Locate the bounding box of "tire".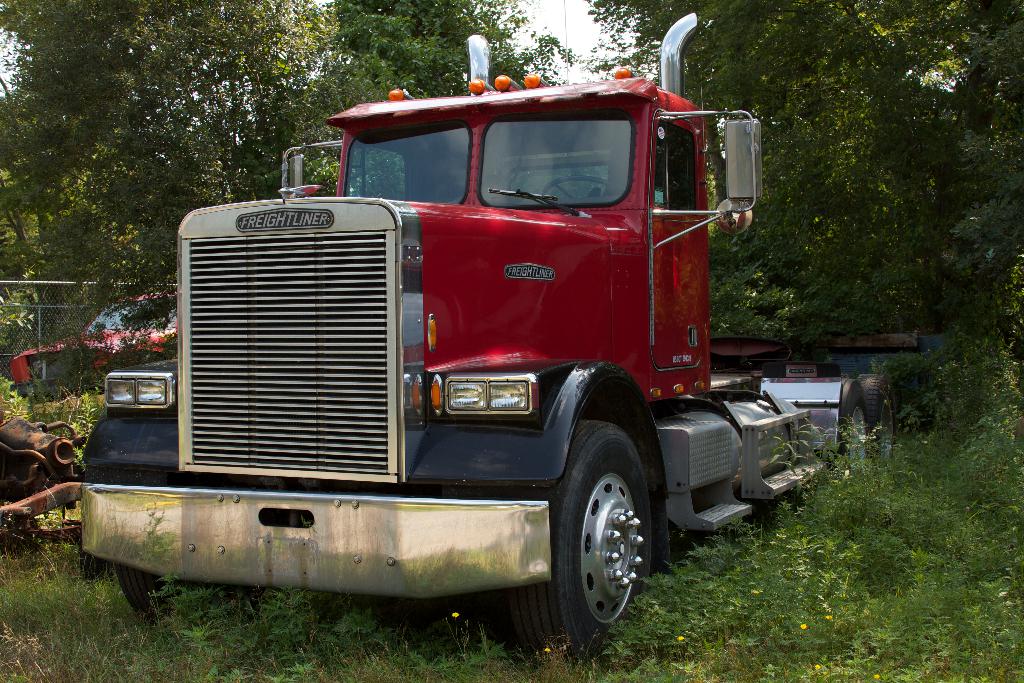
Bounding box: 504:416:657:664.
